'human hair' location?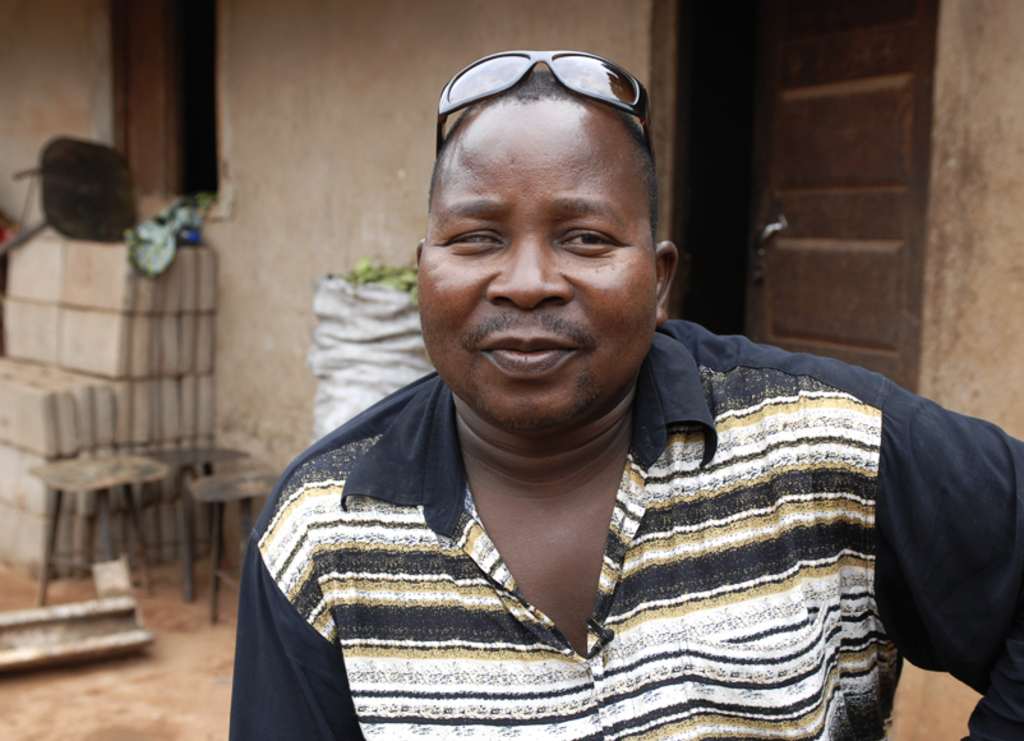
428, 72, 659, 234
